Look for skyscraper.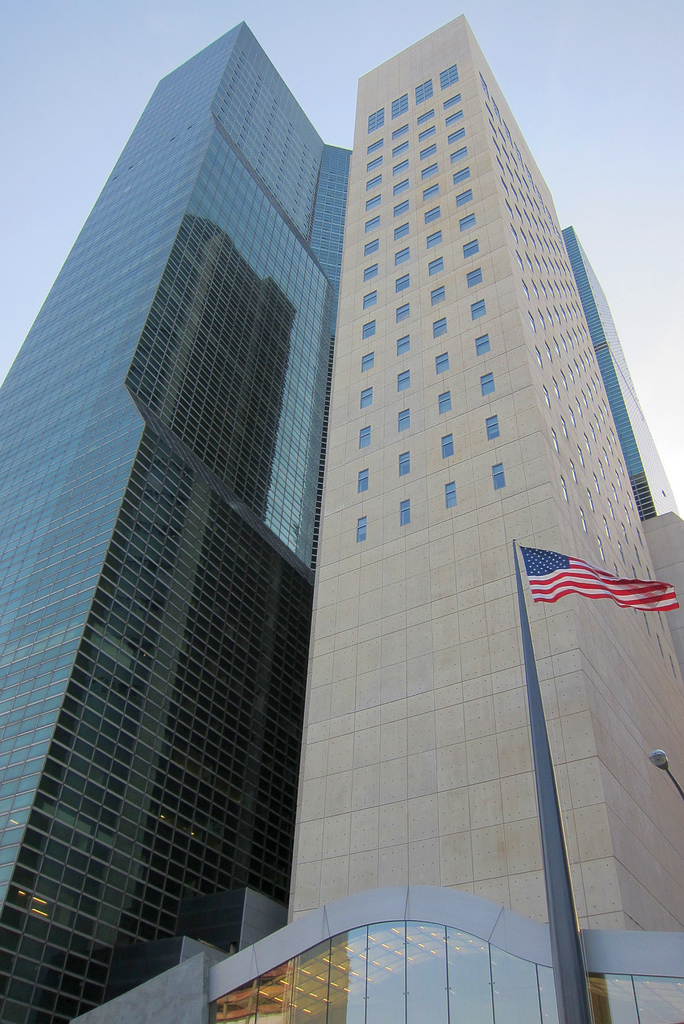
Found: 28, 0, 680, 1020.
